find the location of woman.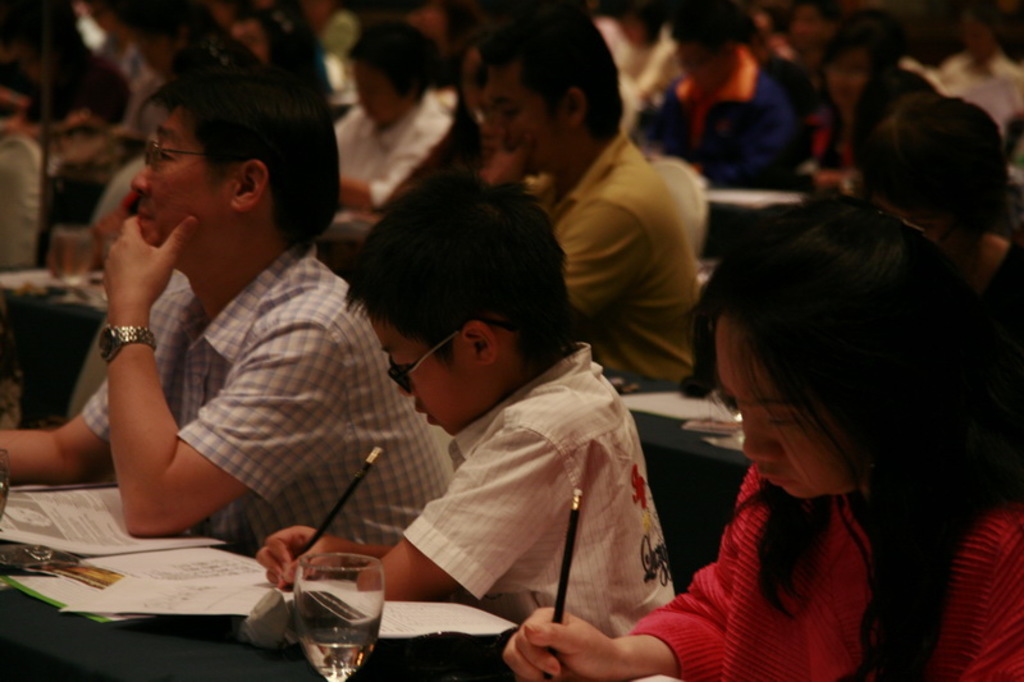
Location: [left=582, top=137, right=993, bottom=681].
